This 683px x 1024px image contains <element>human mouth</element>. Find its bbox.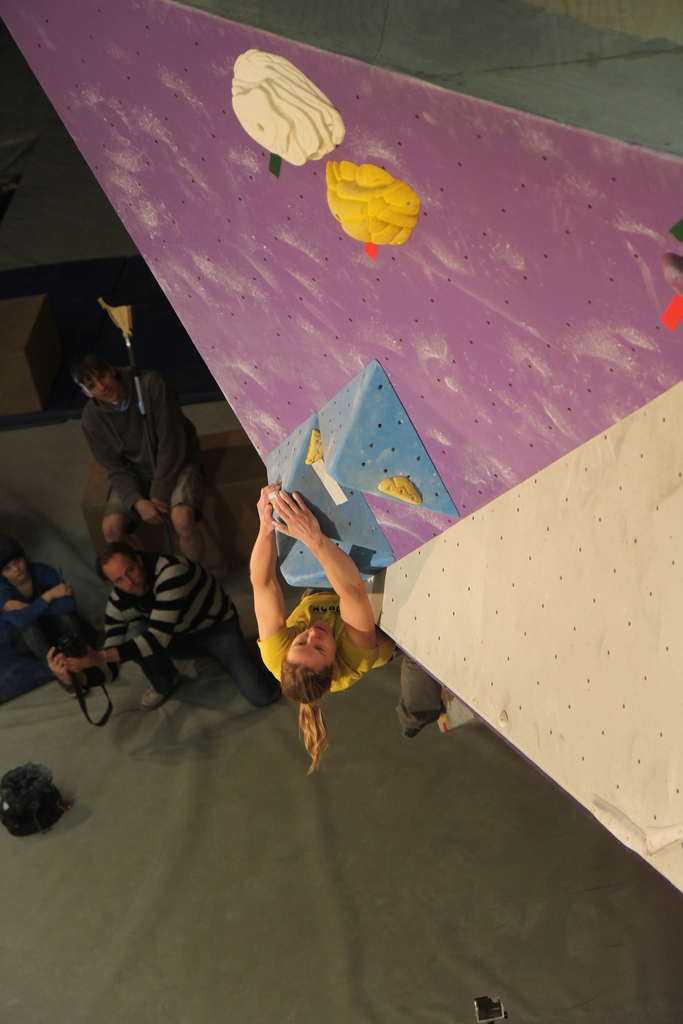
311:621:330:634.
